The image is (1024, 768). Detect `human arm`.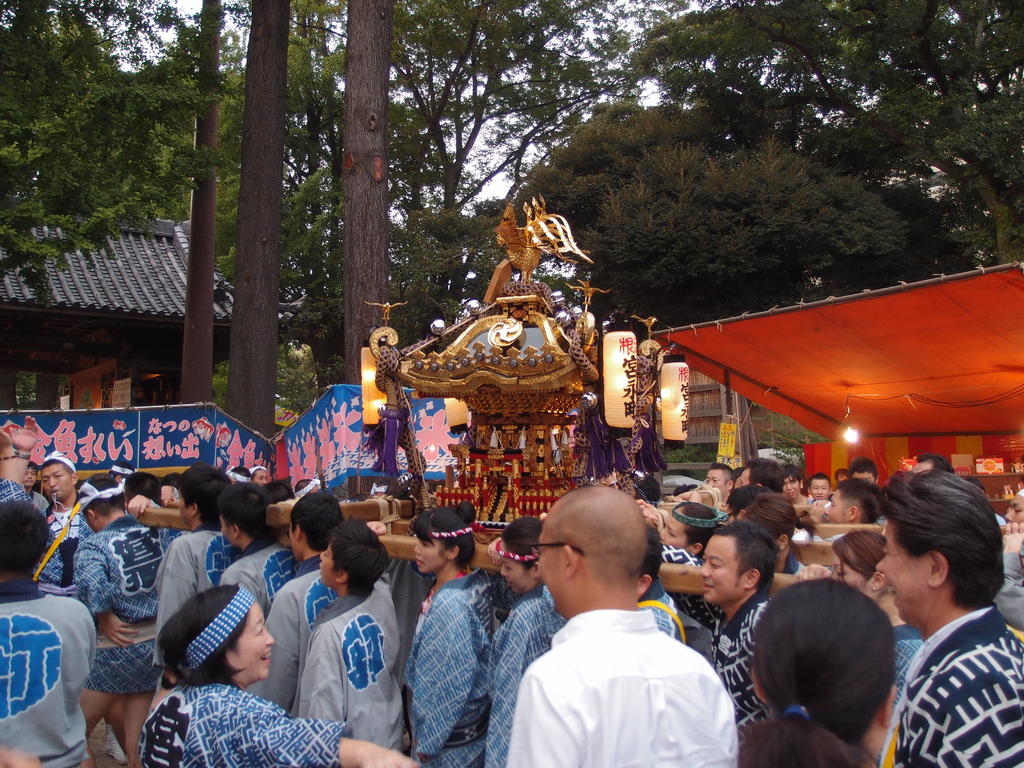
Detection: (left=298, top=630, right=340, bottom=726).
